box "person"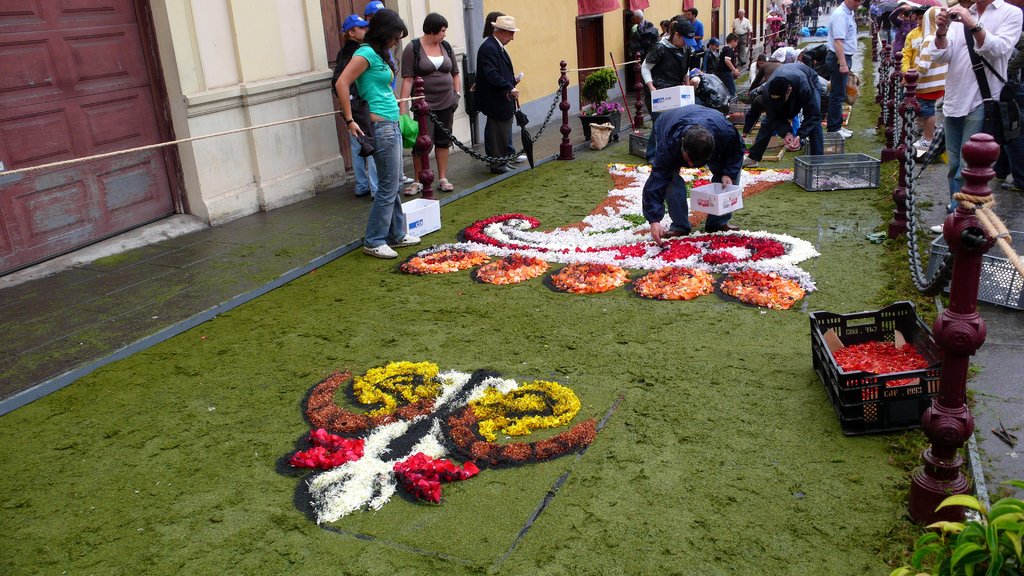
642/107/742/237
